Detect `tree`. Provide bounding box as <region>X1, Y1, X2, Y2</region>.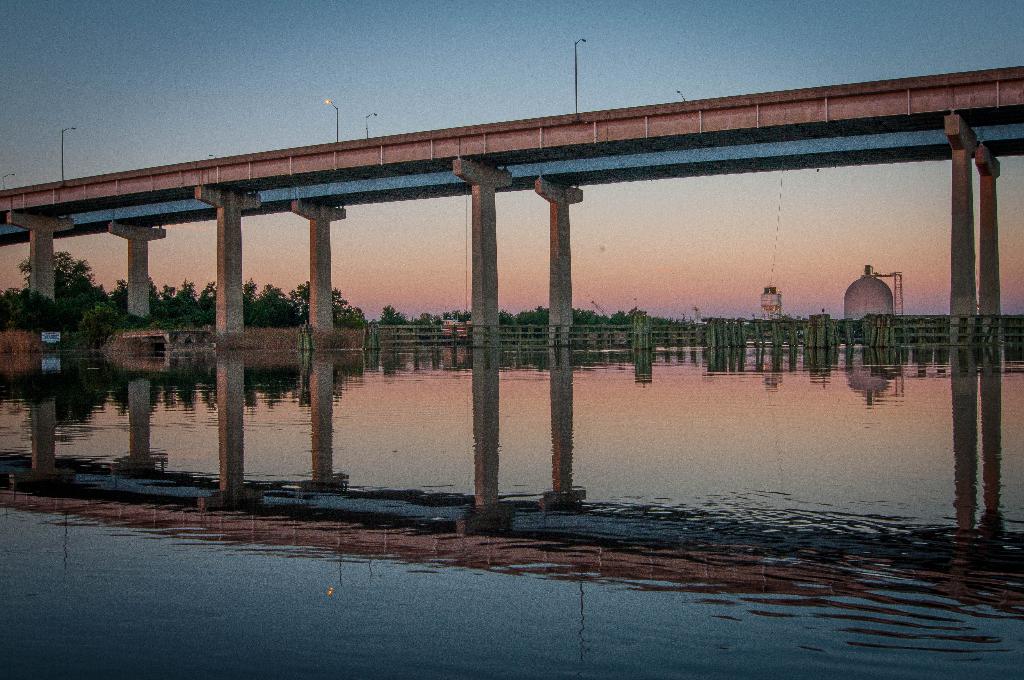
<region>2, 246, 118, 343</region>.
